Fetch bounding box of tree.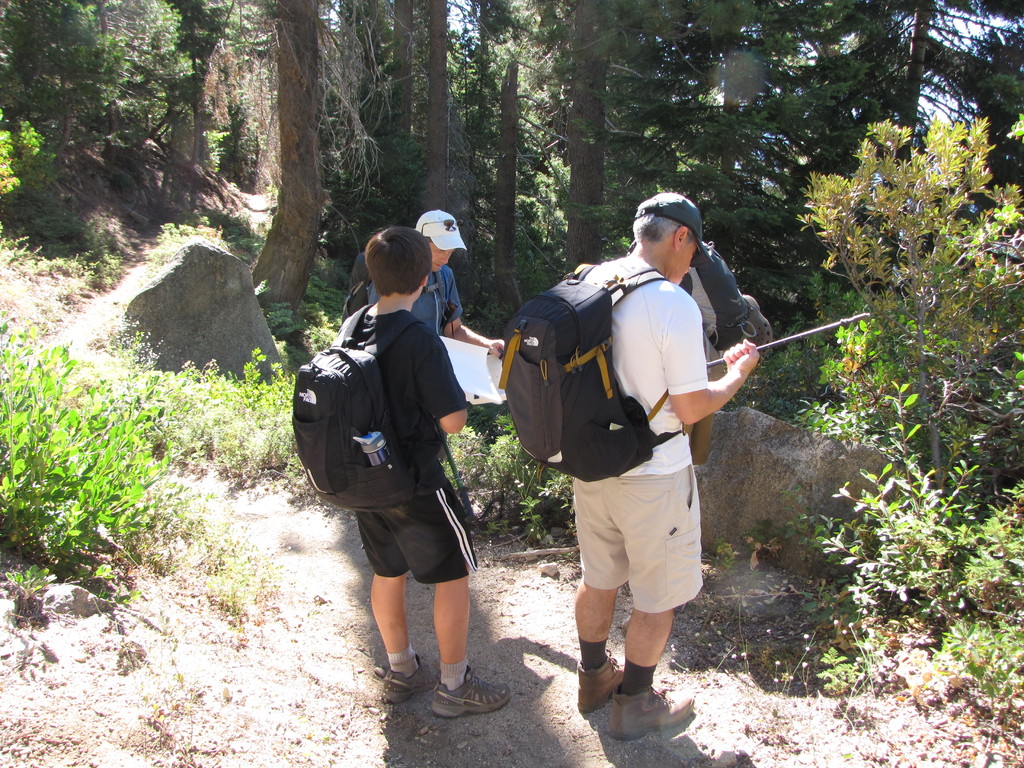
Bbox: [x1=805, y1=105, x2=1023, y2=561].
